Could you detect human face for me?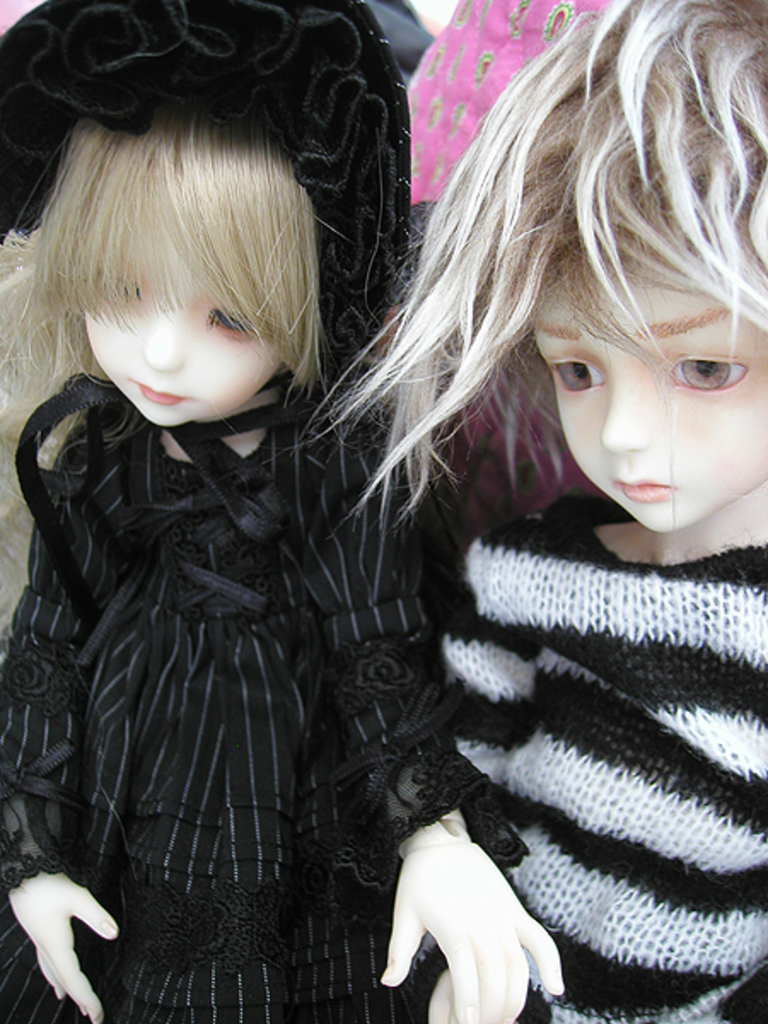
Detection result: 524/256/766/534.
